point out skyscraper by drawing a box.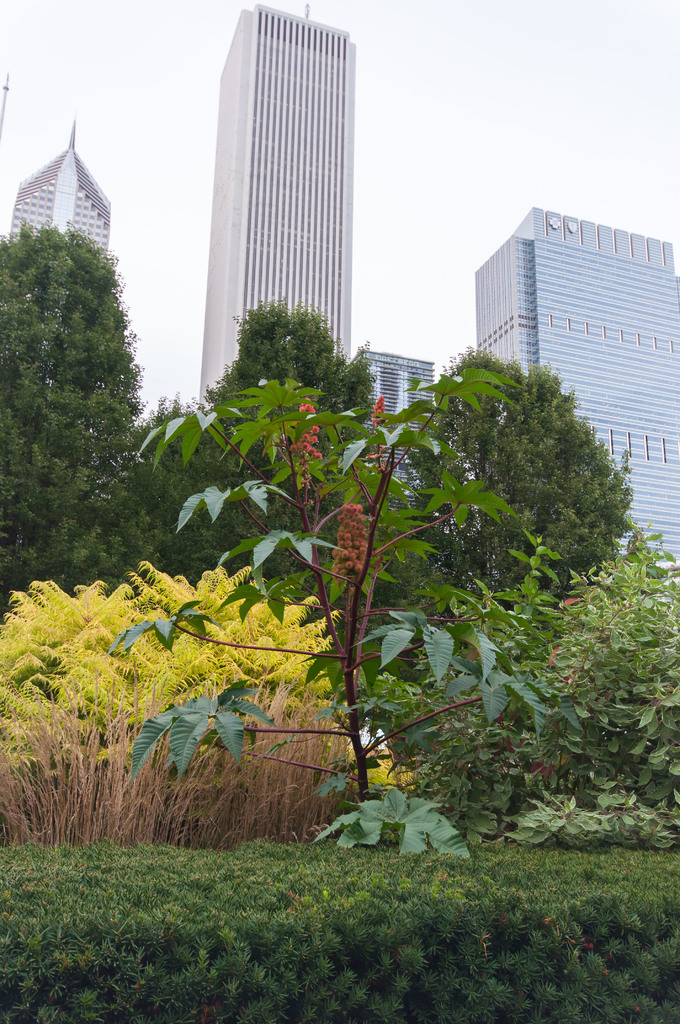
(x1=362, y1=349, x2=435, y2=524).
